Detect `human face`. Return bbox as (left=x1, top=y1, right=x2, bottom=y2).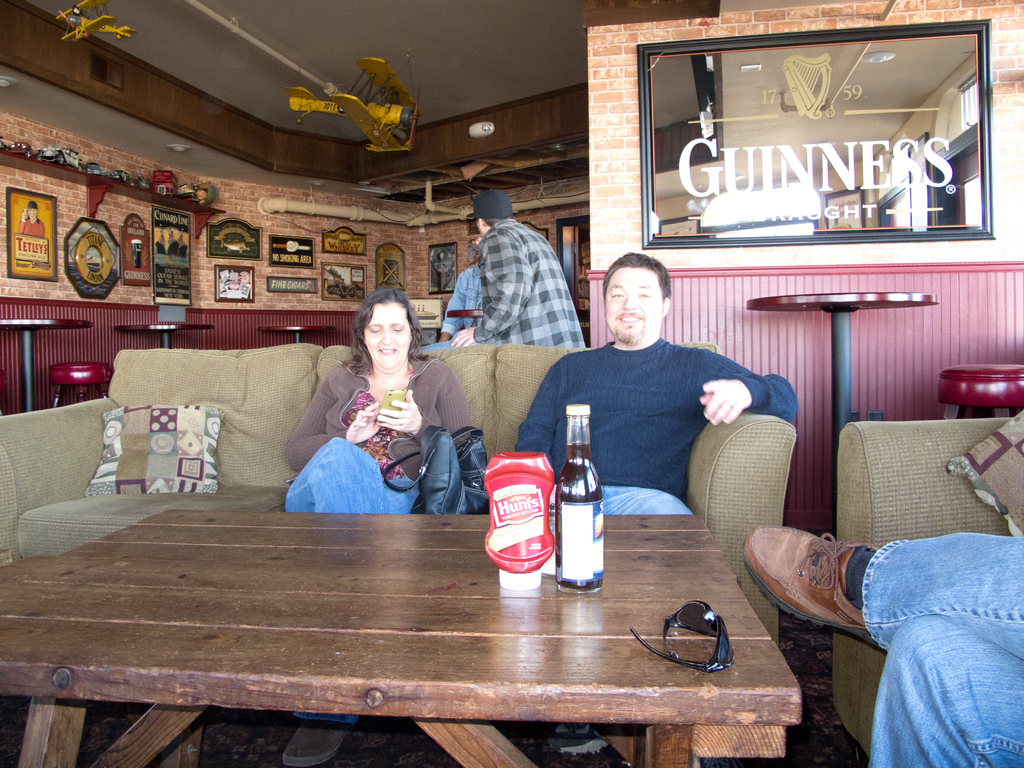
(left=362, top=302, right=408, bottom=365).
